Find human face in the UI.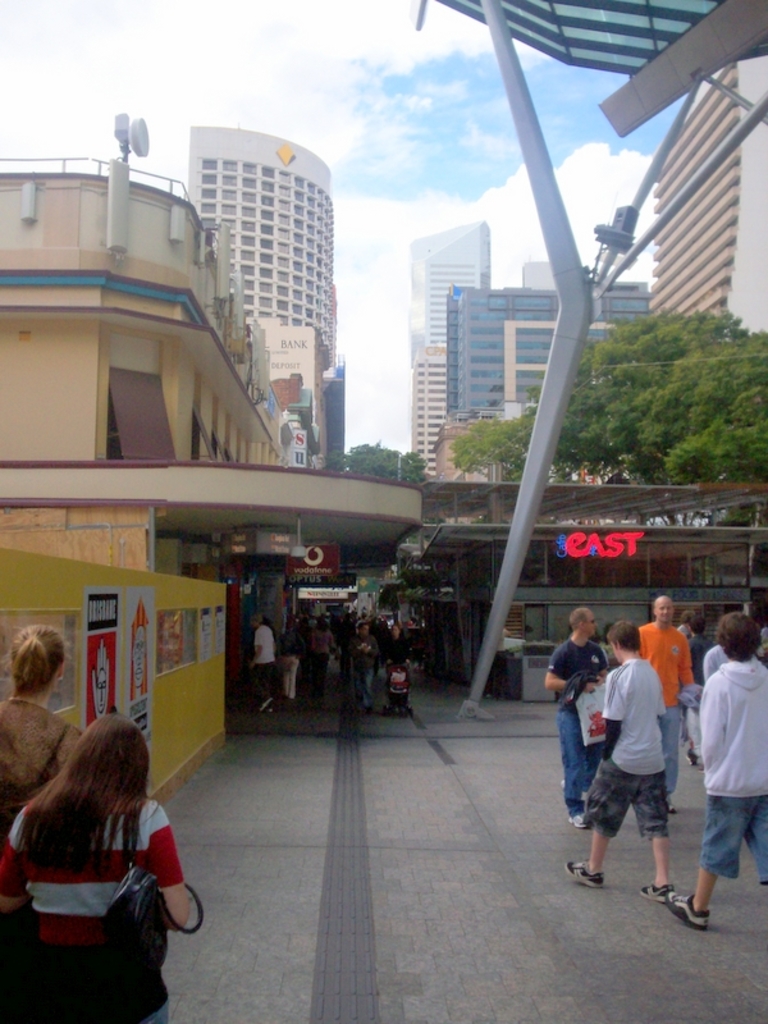
UI element at [584,604,596,635].
